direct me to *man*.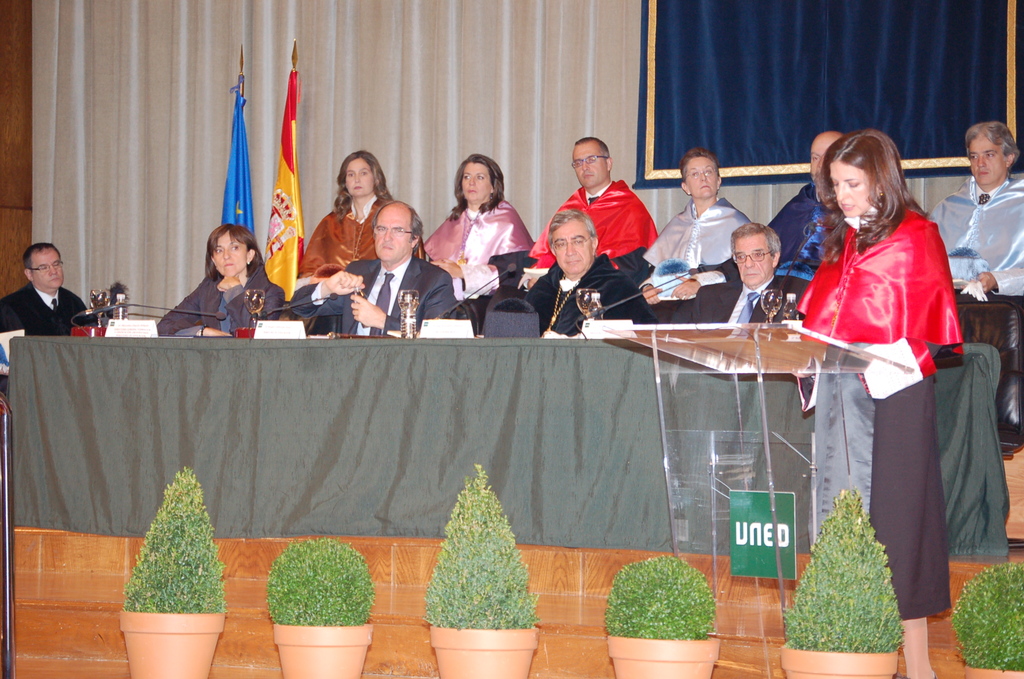
Direction: [762,123,856,287].
